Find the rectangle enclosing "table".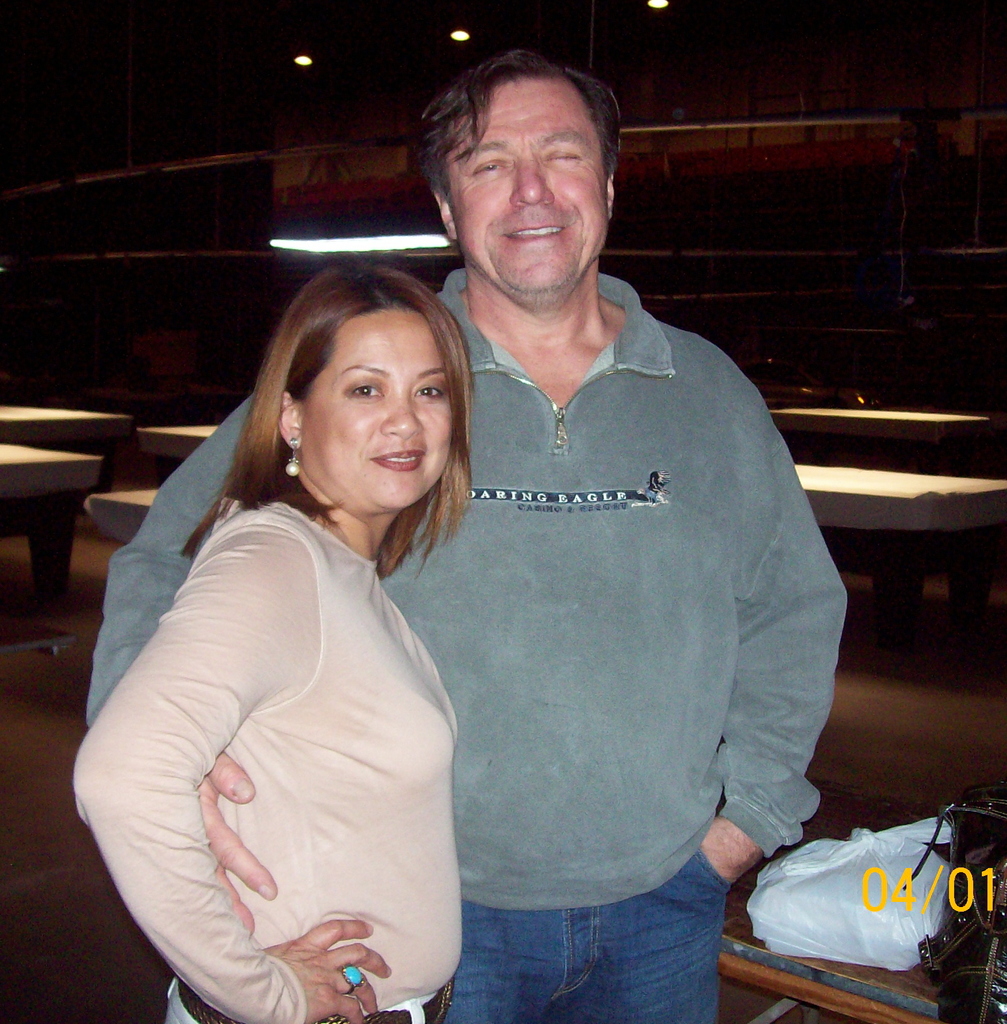
<box>780,450,1006,660</box>.
